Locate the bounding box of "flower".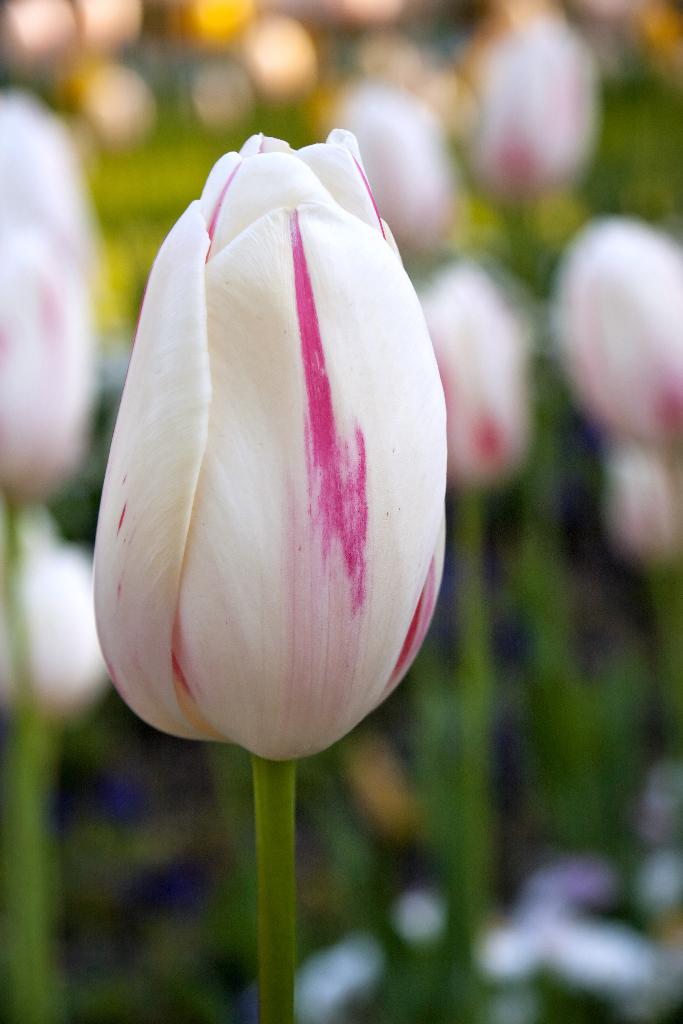
Bounding box: {"x1": 369, "y1": 77, "x2": 451, "y2": 232}.
